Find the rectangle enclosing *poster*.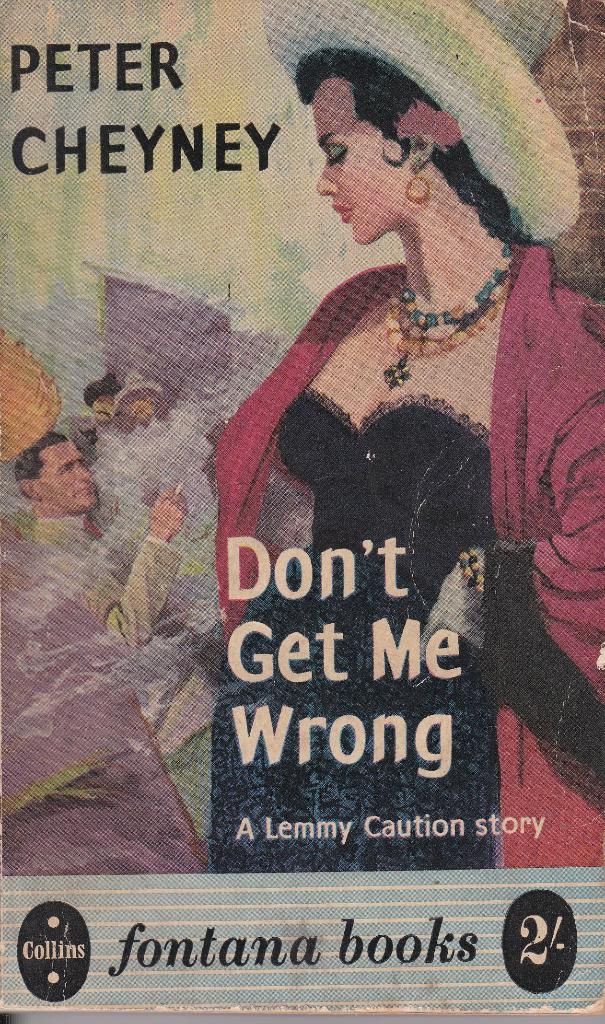
box(0, 0, 604, 1016).
